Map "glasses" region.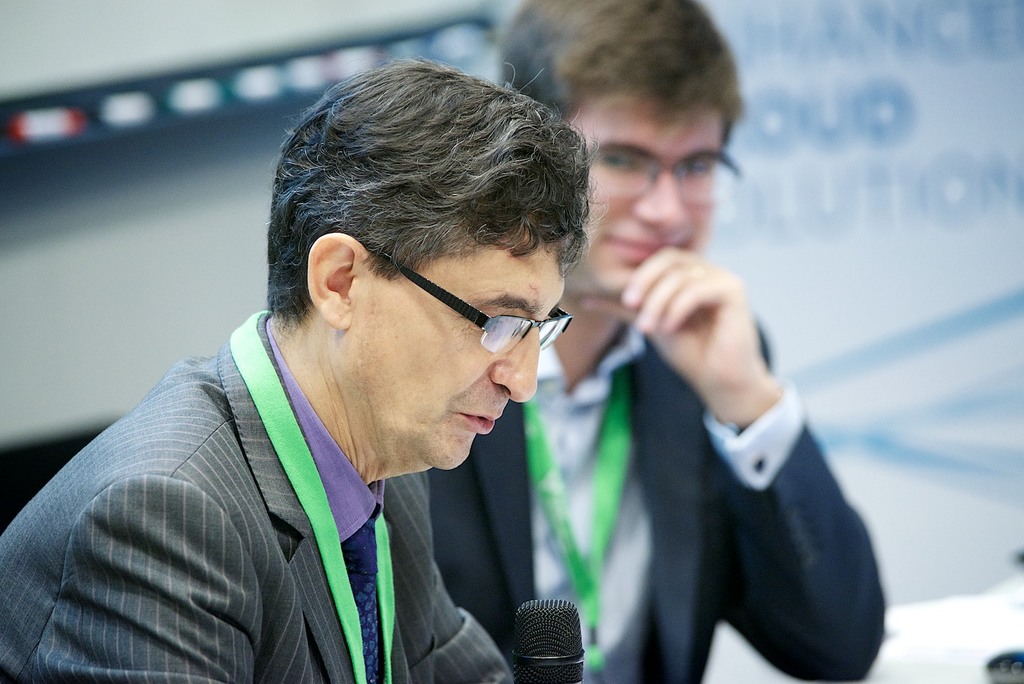
Mapped to BBox(589, 145, 747, 212).
